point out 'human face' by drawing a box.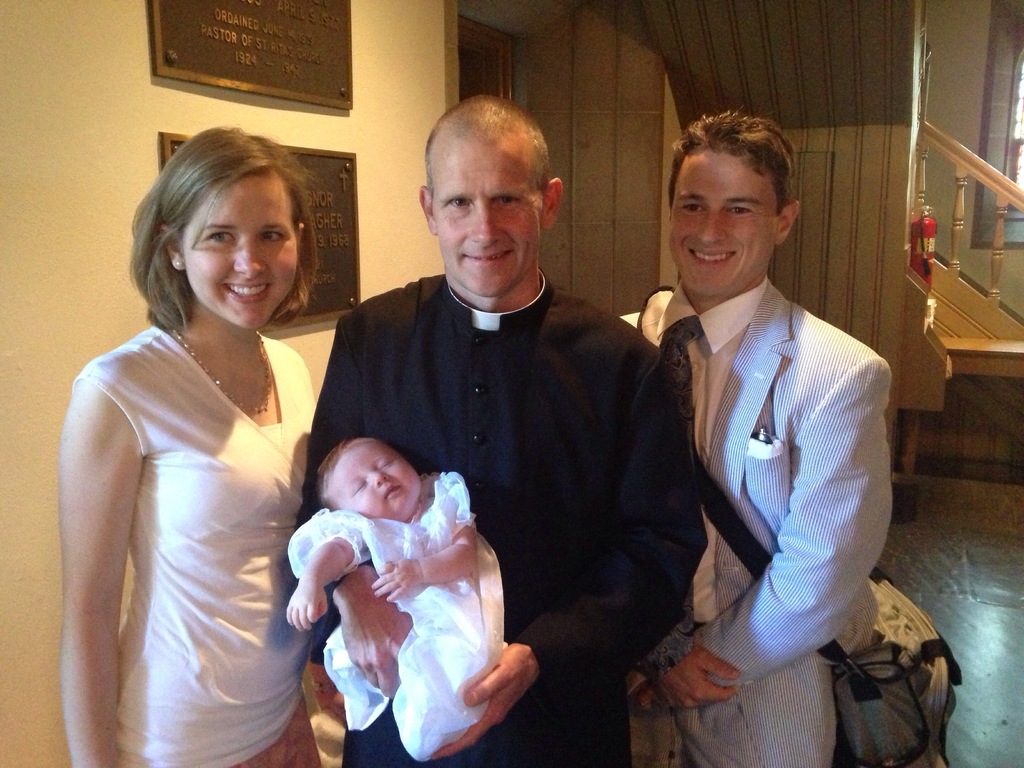
box(176, 172, 292, 328).
